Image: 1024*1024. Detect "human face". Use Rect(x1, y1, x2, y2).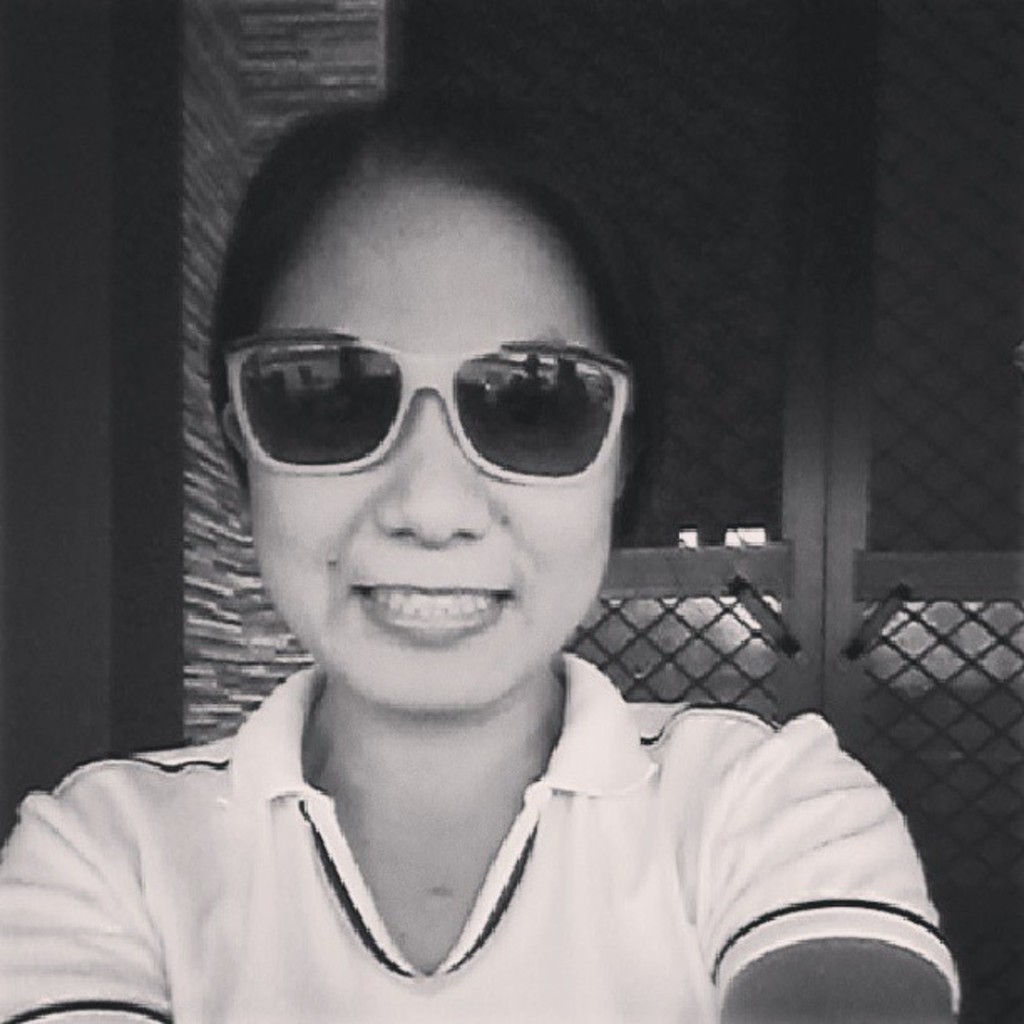
Rect(243, 167, 631, 708).
